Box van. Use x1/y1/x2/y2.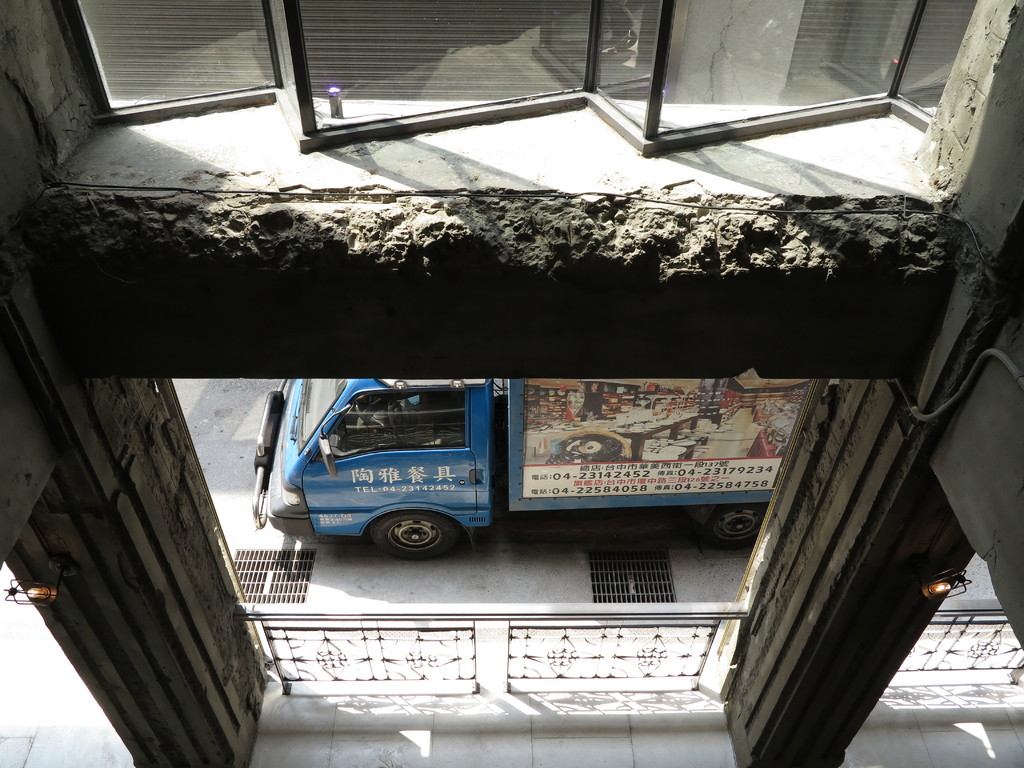
249/380/812/564.
